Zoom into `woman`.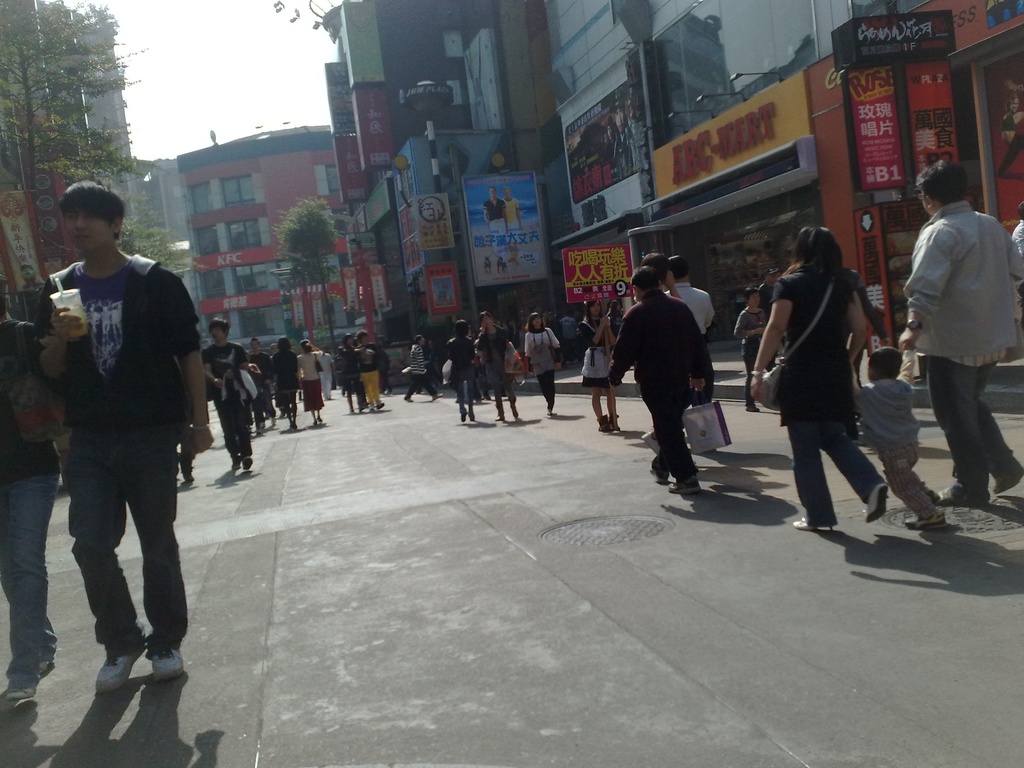
Zoom target: BBox(749, 226, 895, 540).
